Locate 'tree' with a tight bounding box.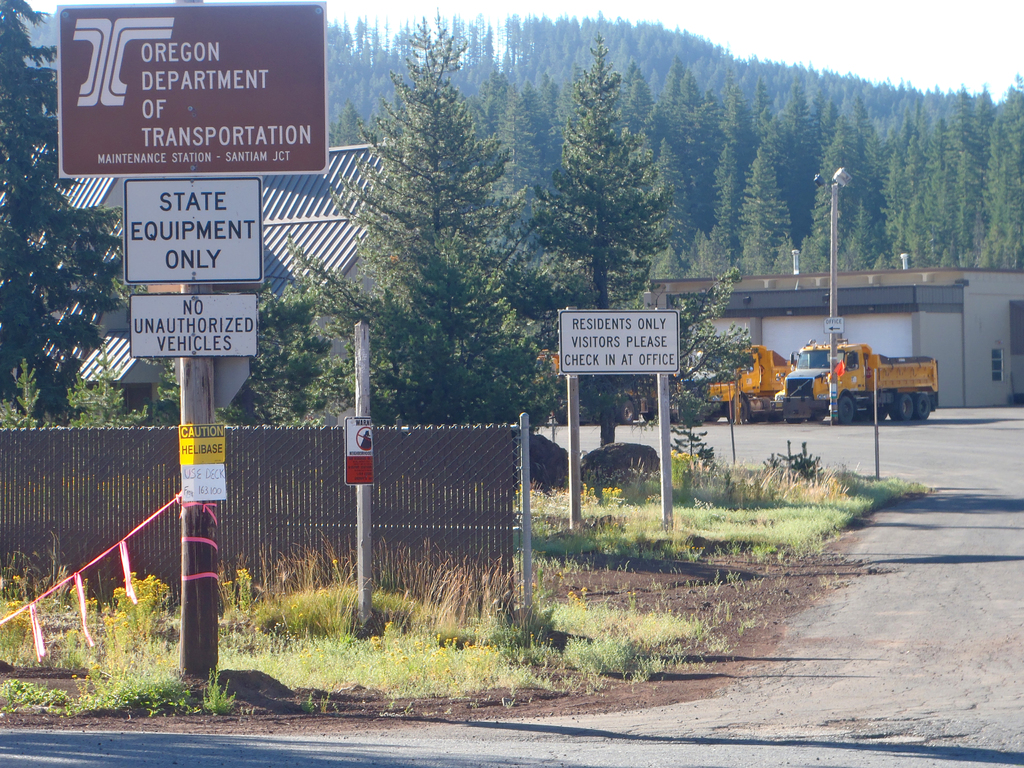
pyautogui.locateOnScreen(671, 57, 1023, 283).
